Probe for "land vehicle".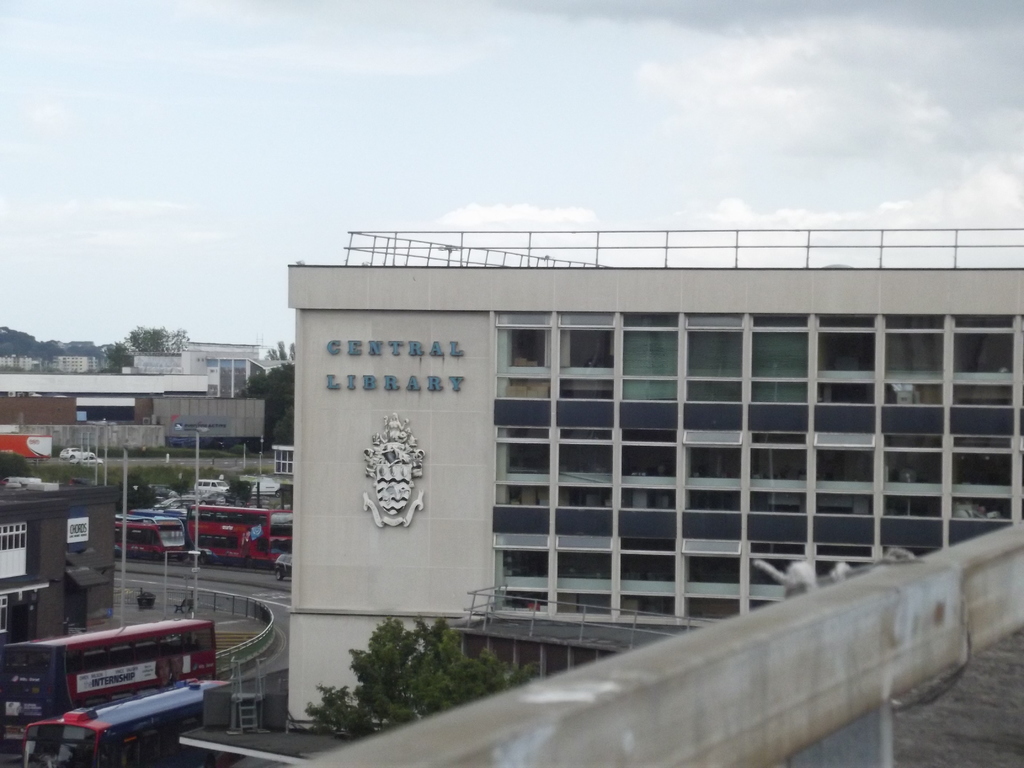
Probe result: 19/675/234/767.
